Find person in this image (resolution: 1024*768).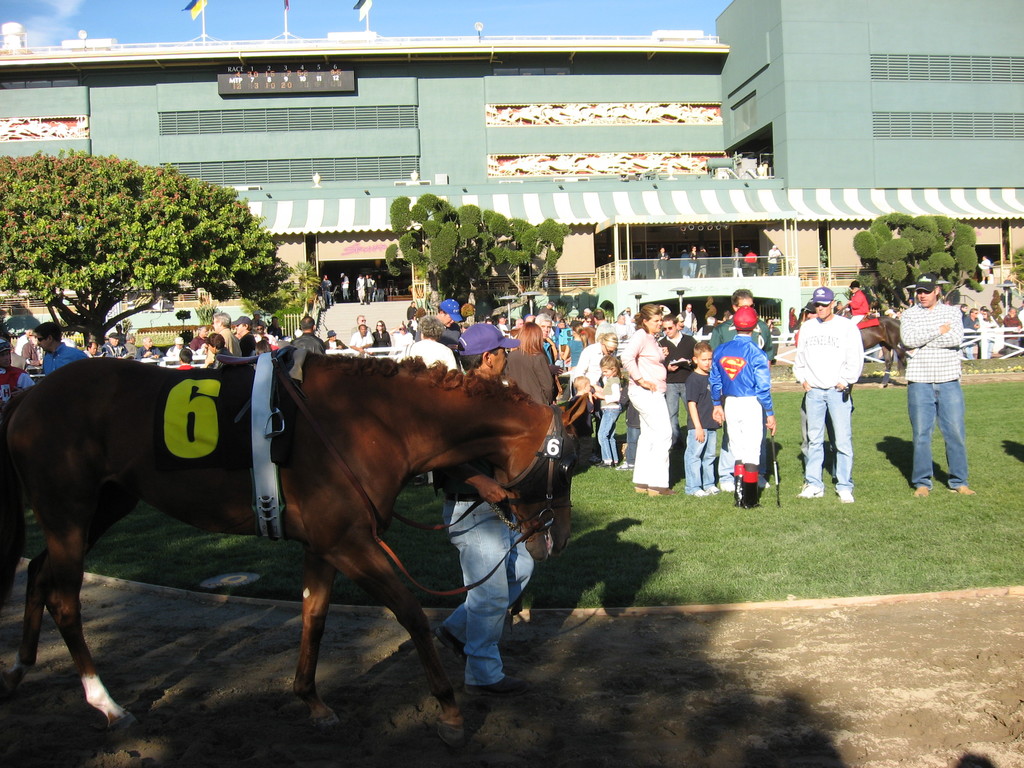
685, 246, 703, 273.
